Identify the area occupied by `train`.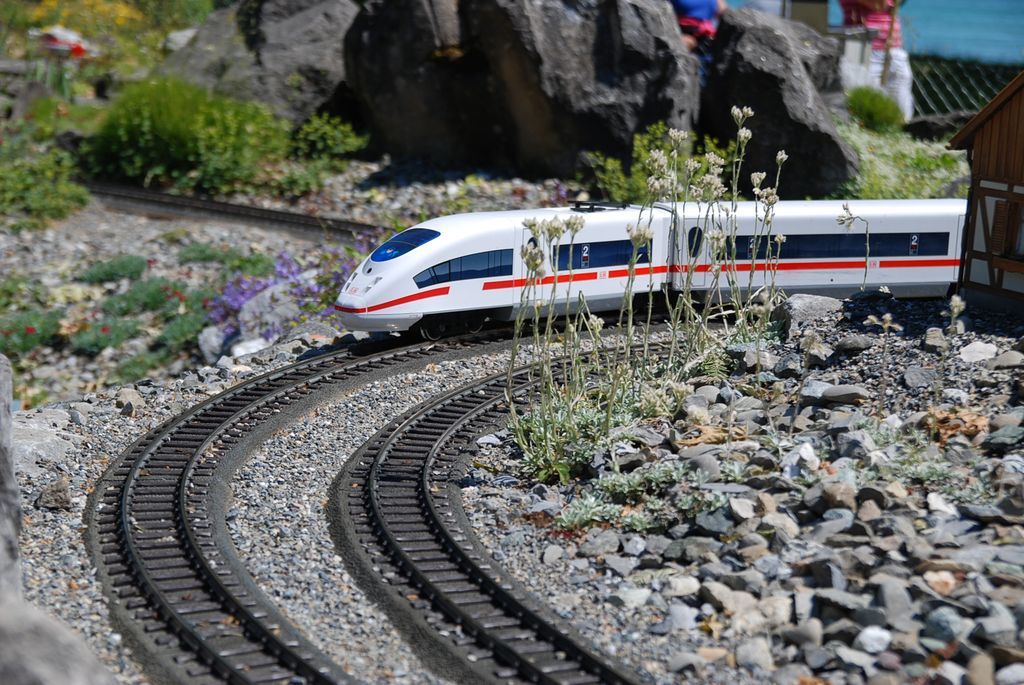
Area: [334, 200, 967, 344].
